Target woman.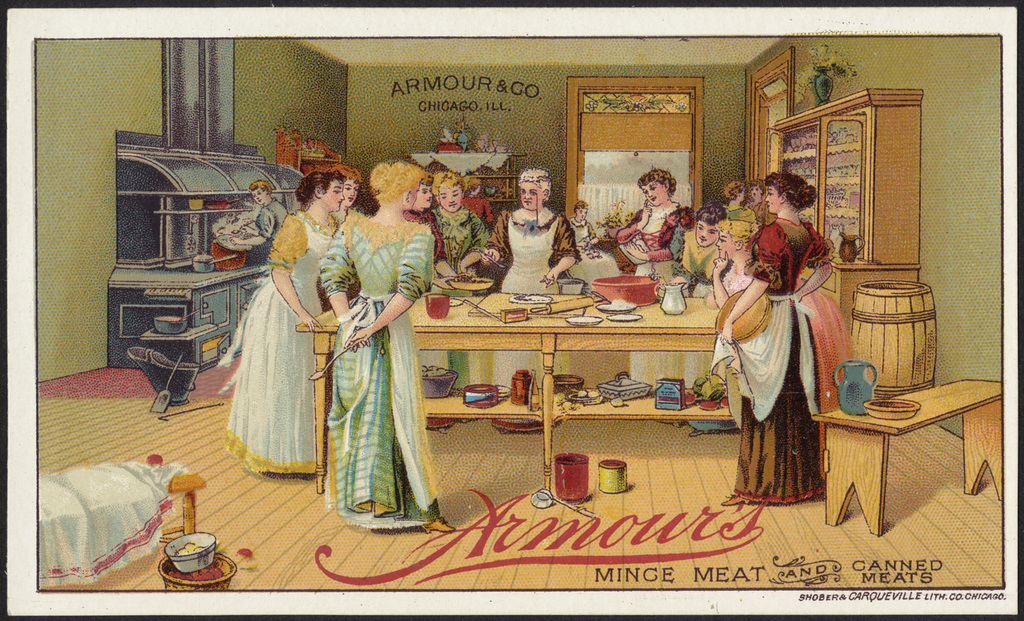
Target region: bbox(326, 162, 361, 220).
